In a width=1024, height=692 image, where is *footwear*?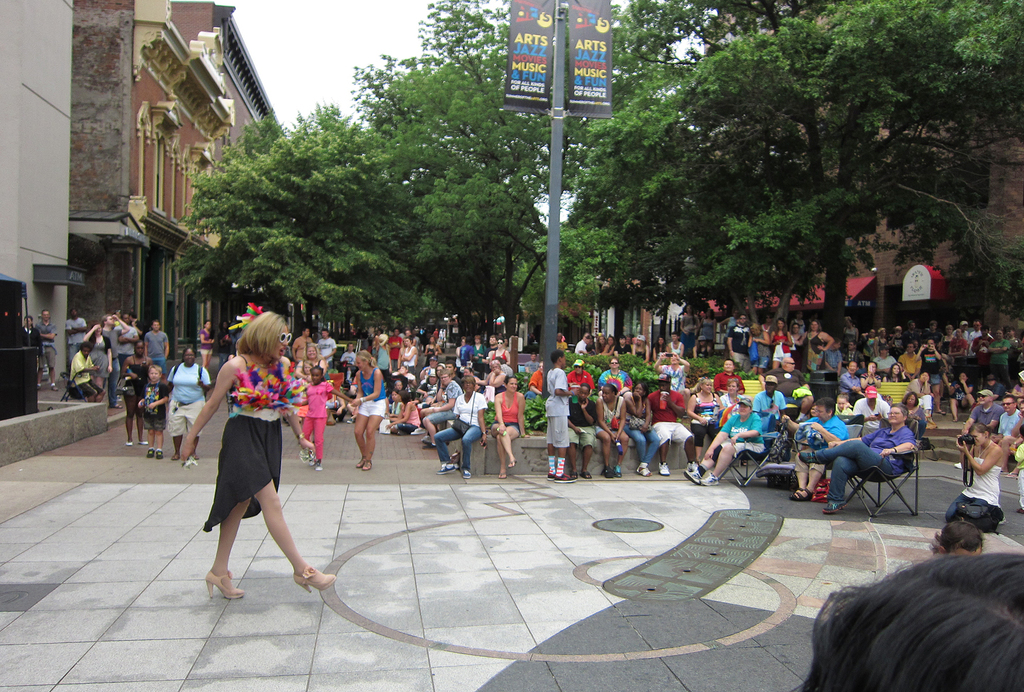
detection(826, 504, 843, 513).
